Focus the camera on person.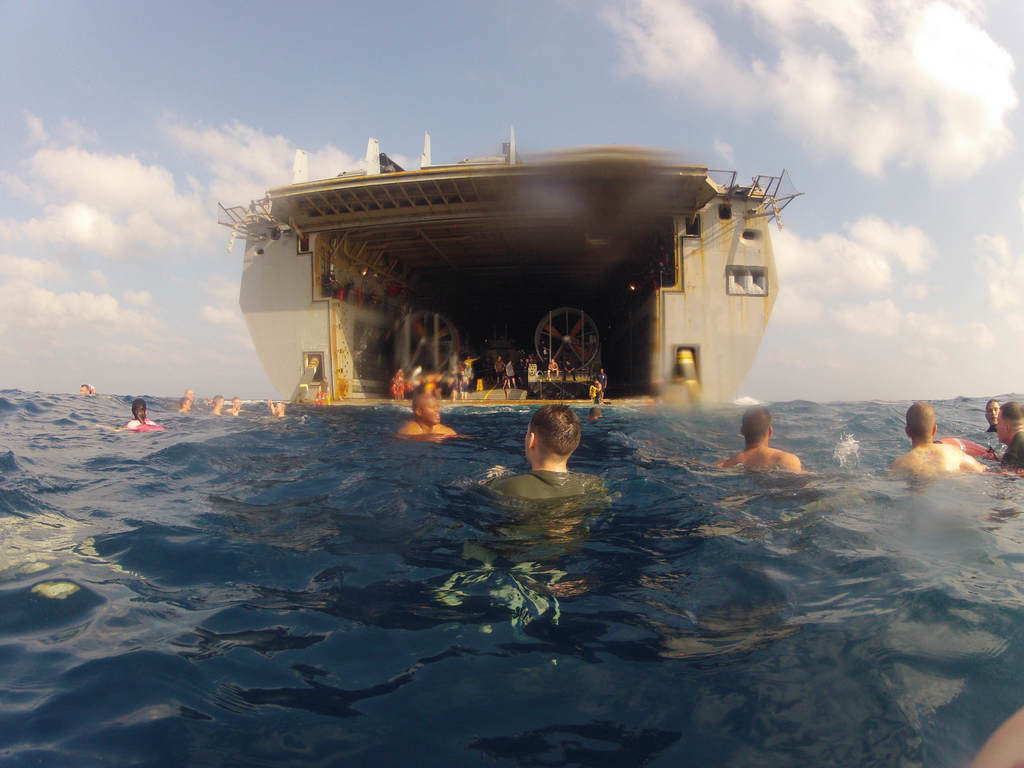
Focus region: left=894, top=396, right=986, bottom=474.
